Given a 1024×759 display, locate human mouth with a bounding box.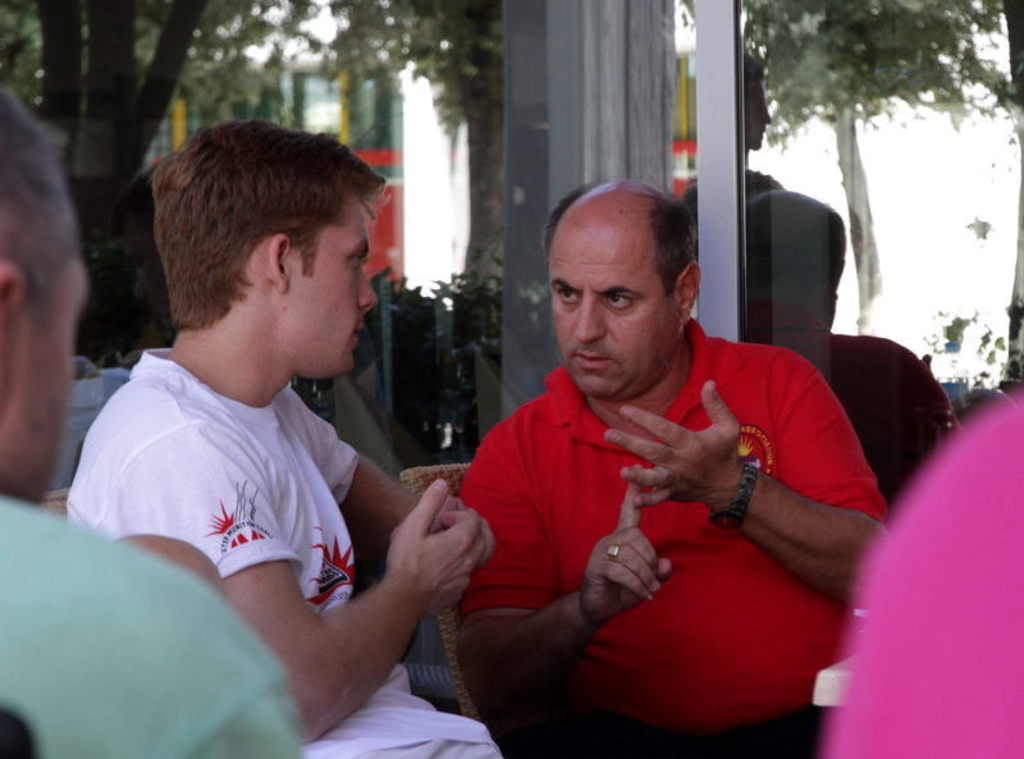
Located: left=575, top=351, right=611, bottom=370.
